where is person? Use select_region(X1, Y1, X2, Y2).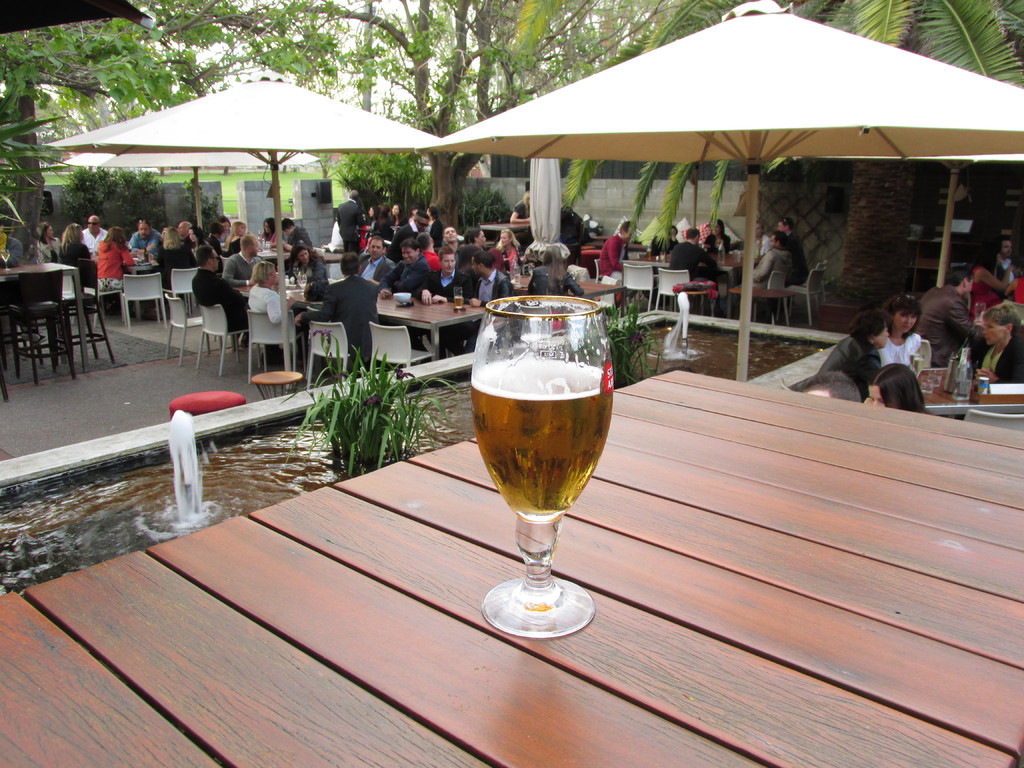
select_region(918, 264, 980, 362).
